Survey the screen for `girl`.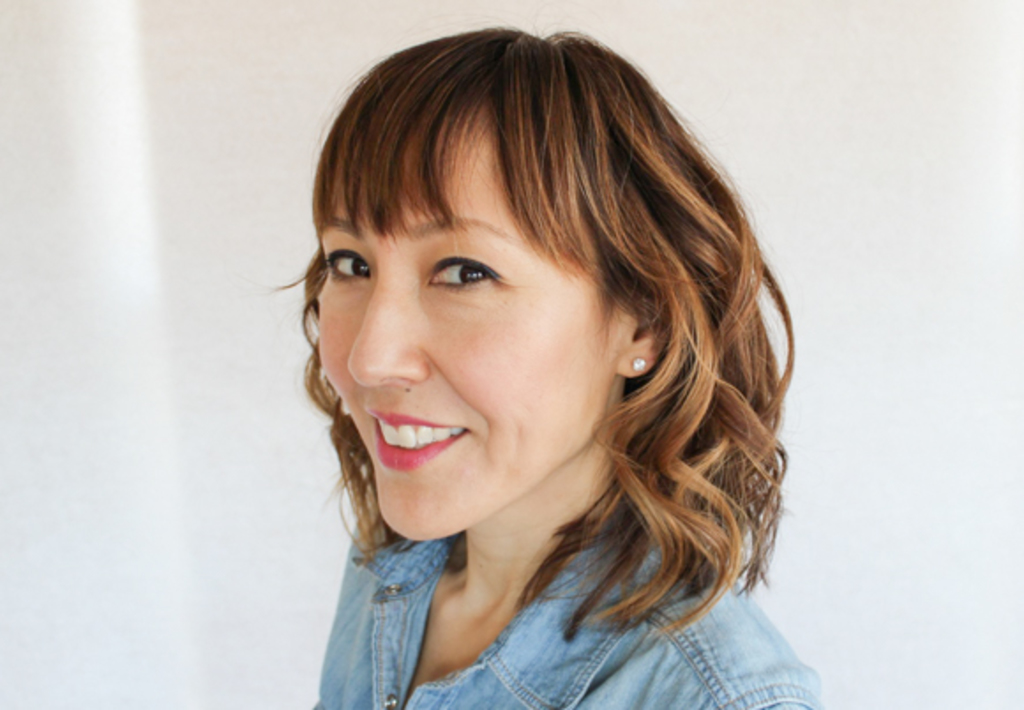
Survey found: detection(254, 0, 819, 708).
